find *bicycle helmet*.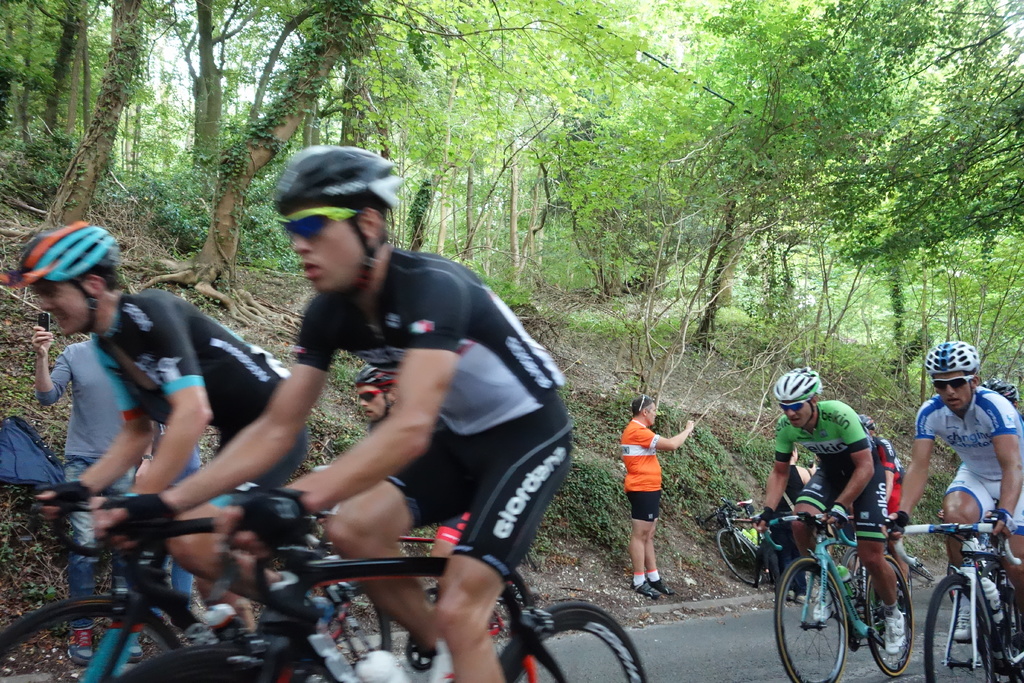
<box>779,366,820,399</box>.
